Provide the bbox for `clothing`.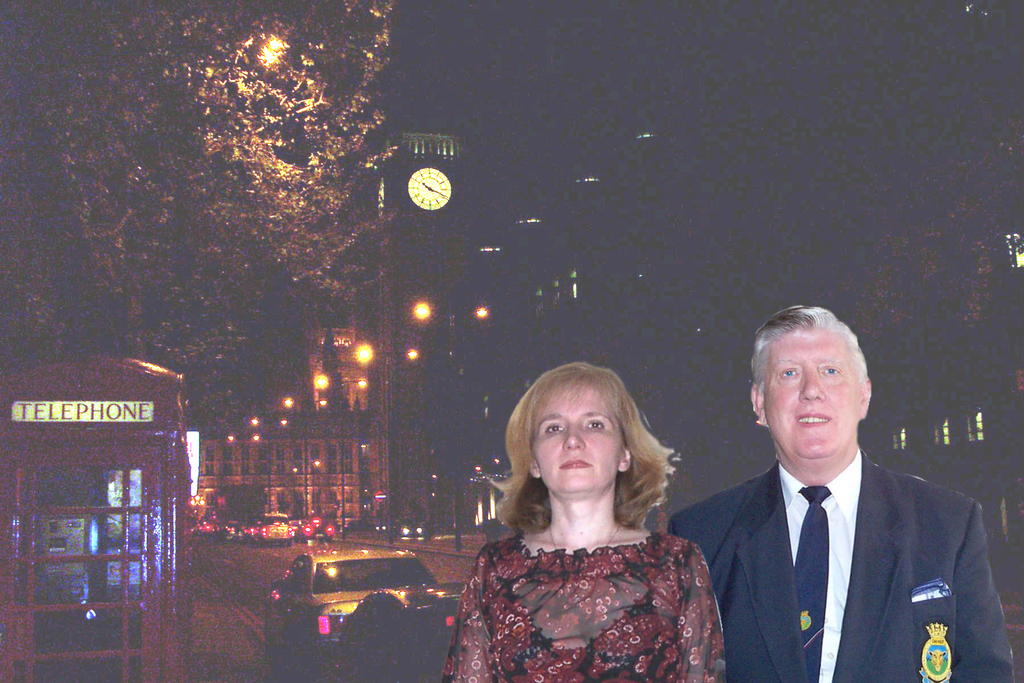
670, 444, 1016, 682.
